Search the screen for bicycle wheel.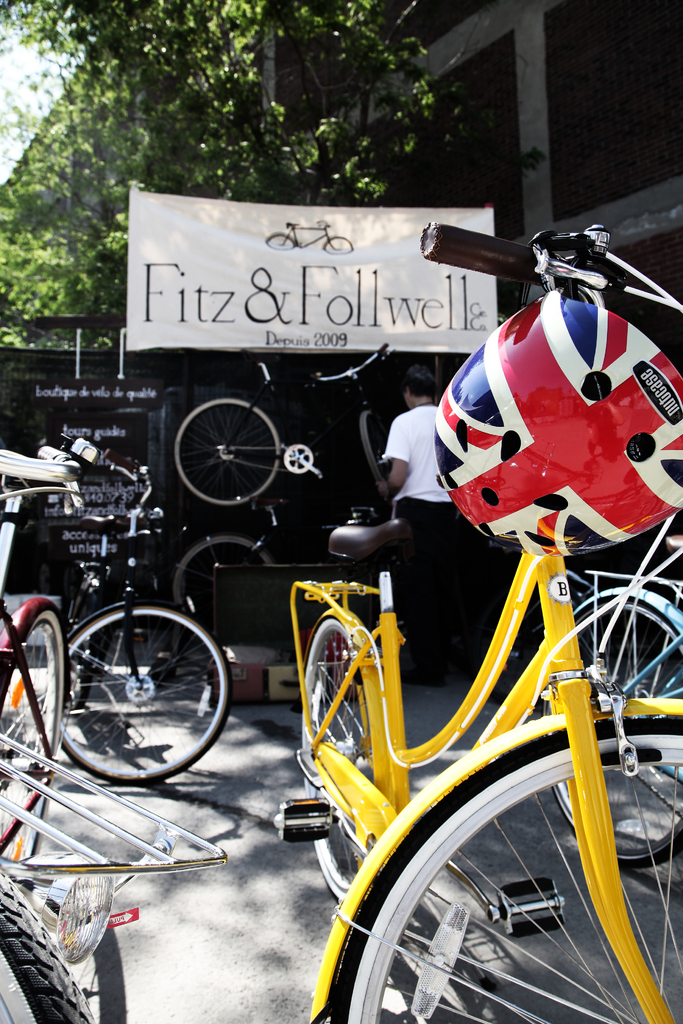
Found at {"left": 0, "top": 871, "right": 95, "bottom": 1023}.
